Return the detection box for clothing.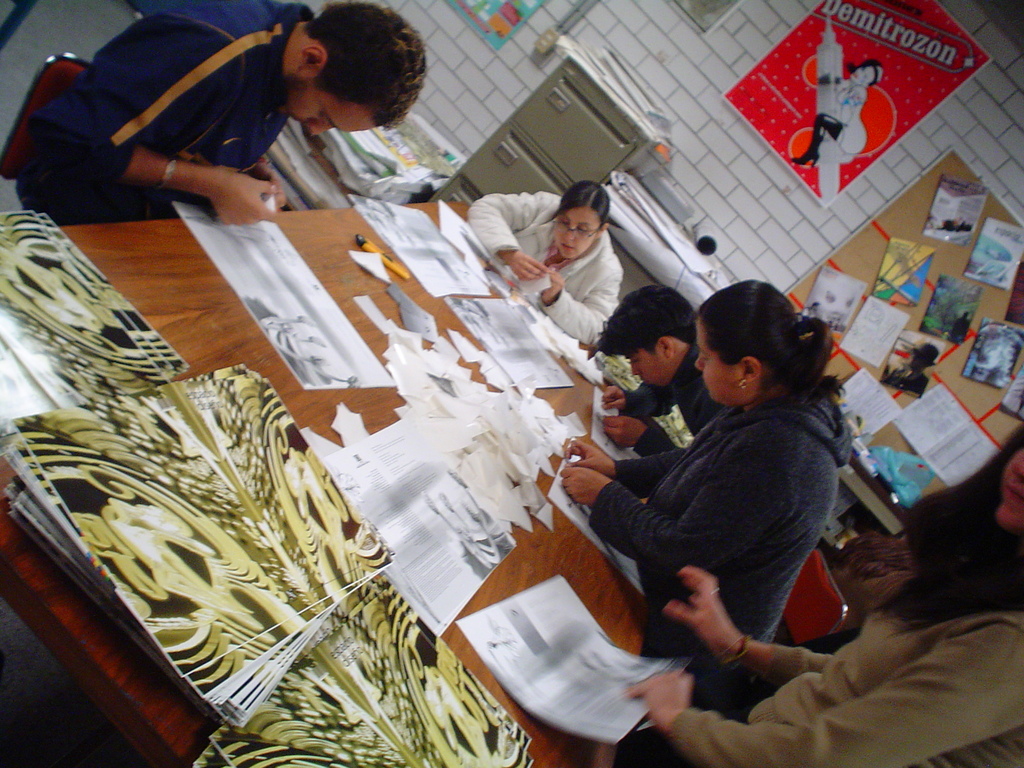
619 342 726 458.
